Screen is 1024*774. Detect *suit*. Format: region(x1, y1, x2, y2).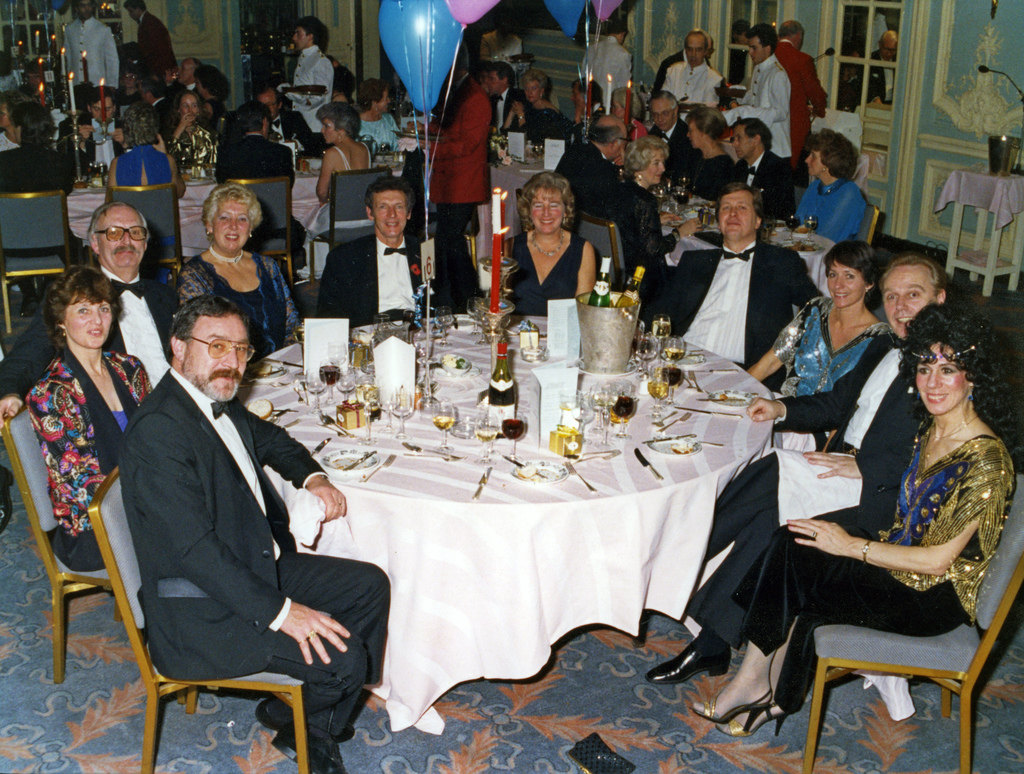
region(665, 236, 824, 372).
